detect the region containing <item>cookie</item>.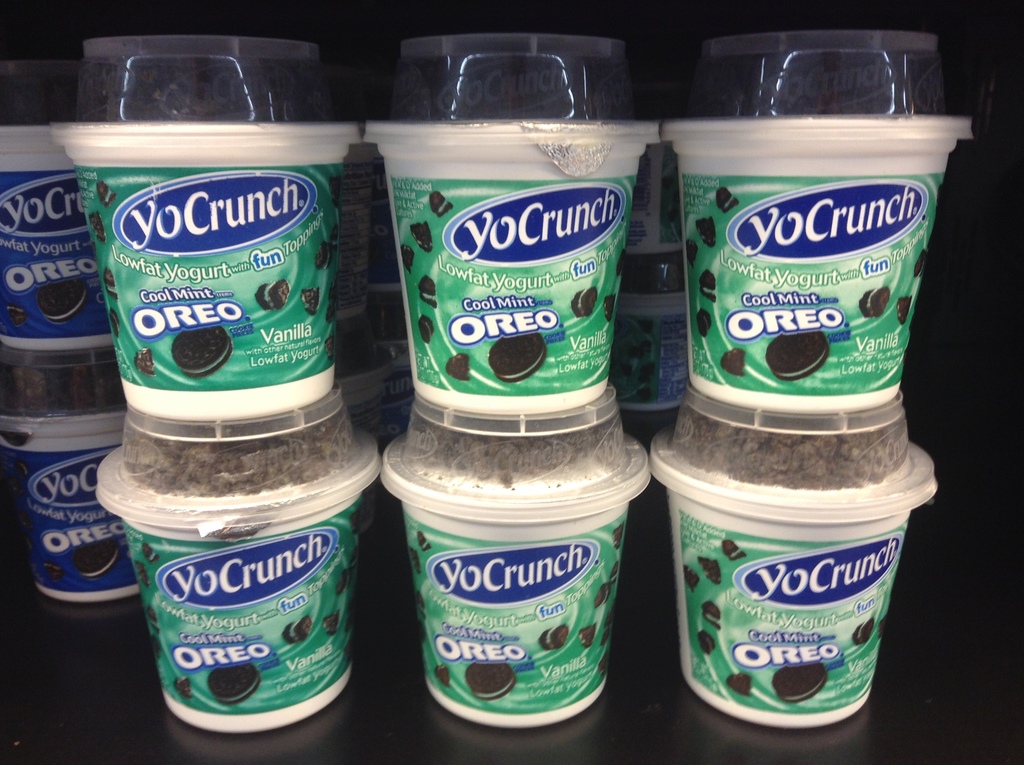
{"x1": 445, "y1": 350, "x2": 470, "y2": 381}.
